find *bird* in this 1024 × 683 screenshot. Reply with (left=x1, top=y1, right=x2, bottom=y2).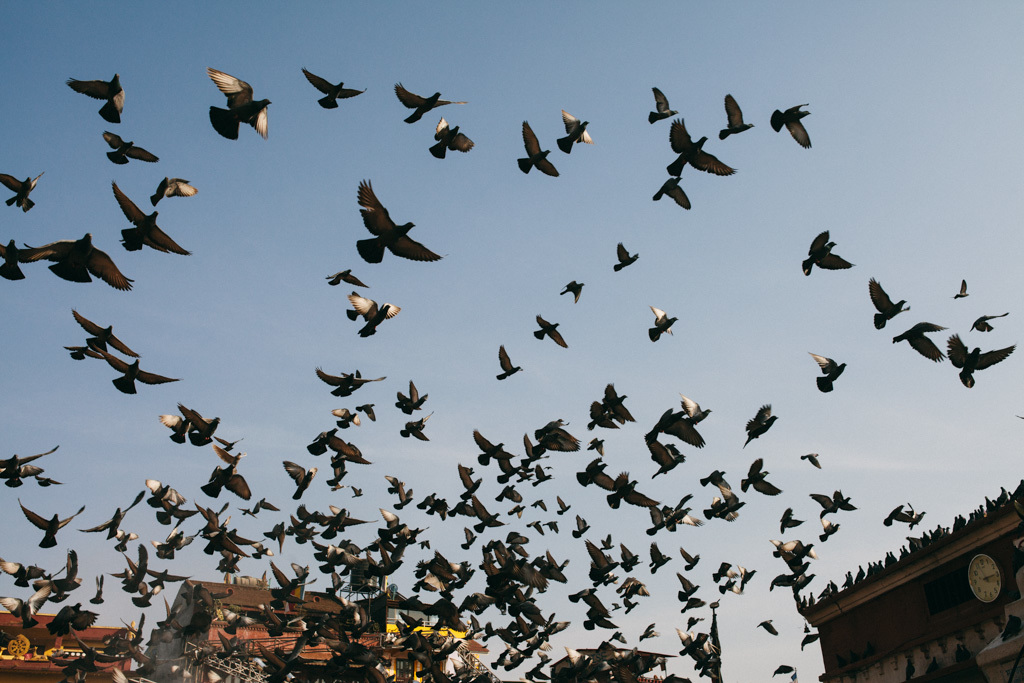
(left=644, top=84, right=684, bottom=125).
